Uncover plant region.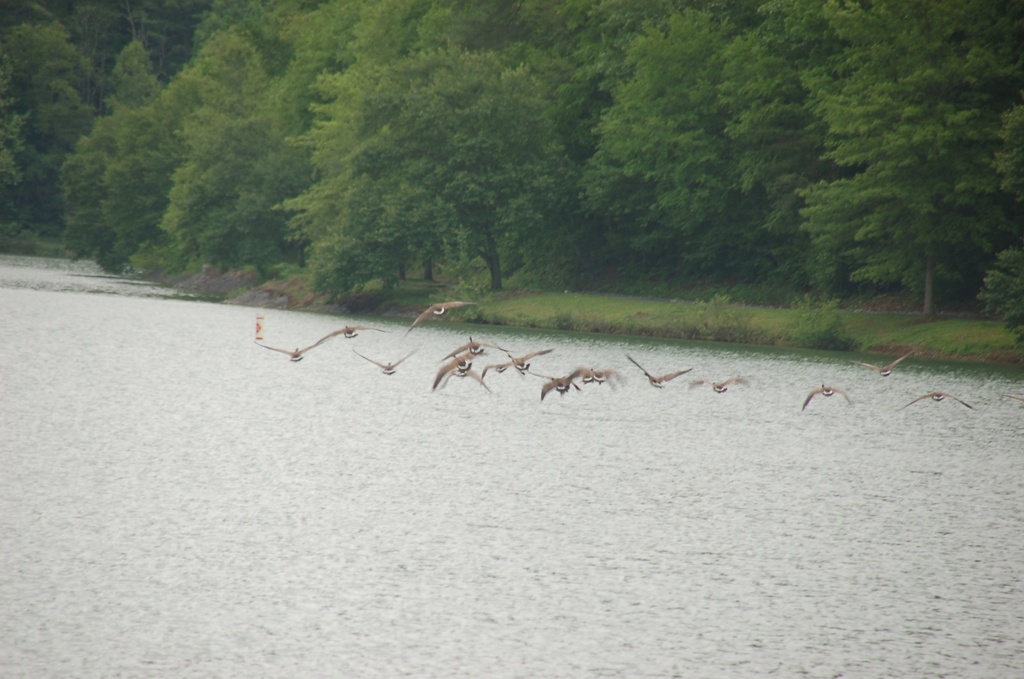
Uncovered: region(425, 276, 506, 318).
